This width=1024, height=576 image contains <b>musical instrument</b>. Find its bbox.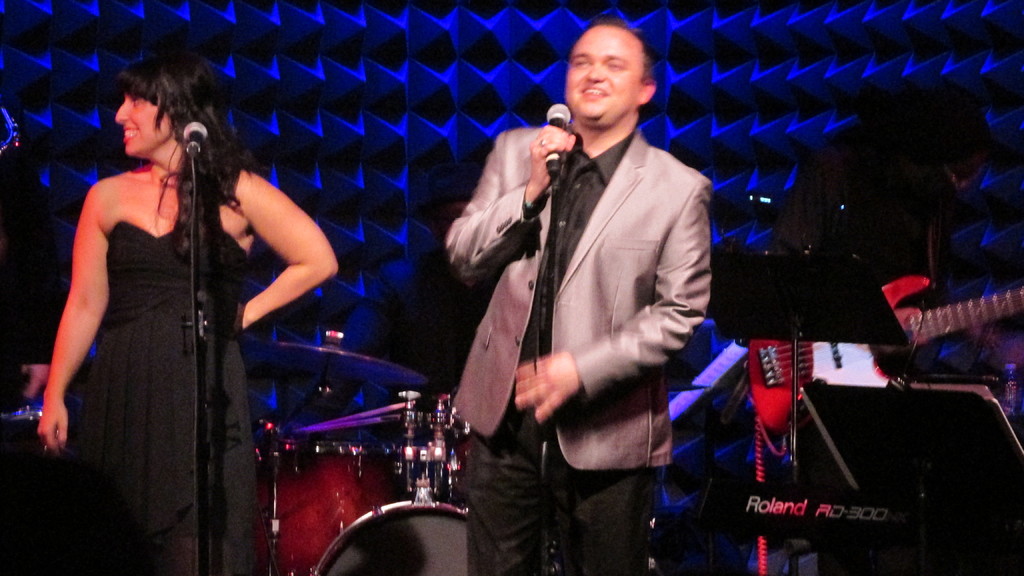
select_region(319, 487, 481, 575).
